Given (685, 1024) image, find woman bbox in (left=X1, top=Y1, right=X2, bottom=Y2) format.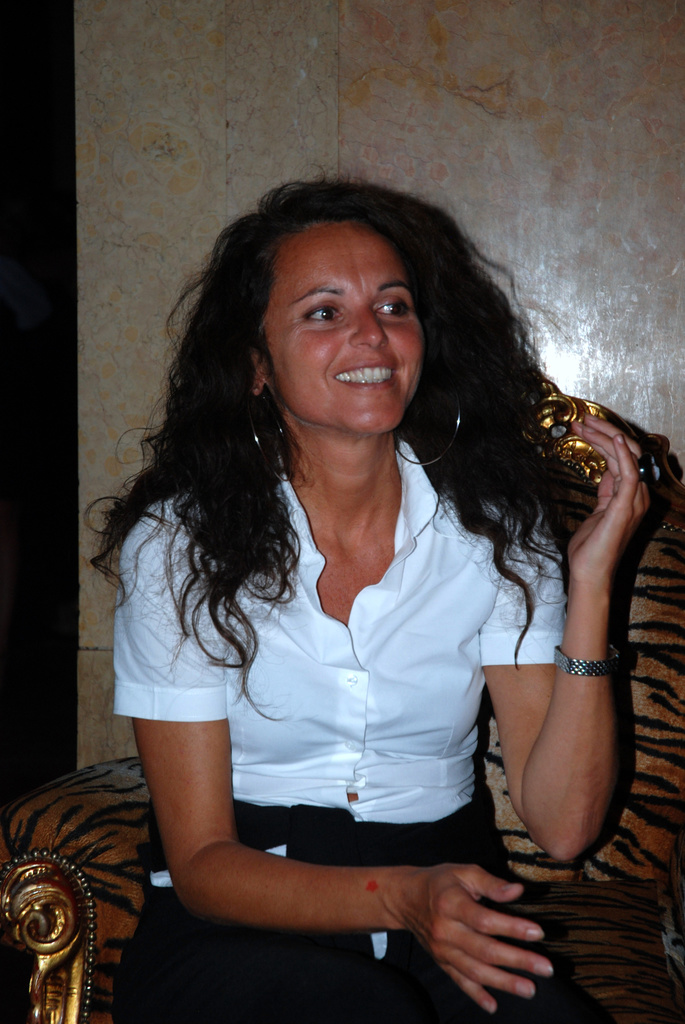
(left=64, top=150, right=645, bottom=1019).
